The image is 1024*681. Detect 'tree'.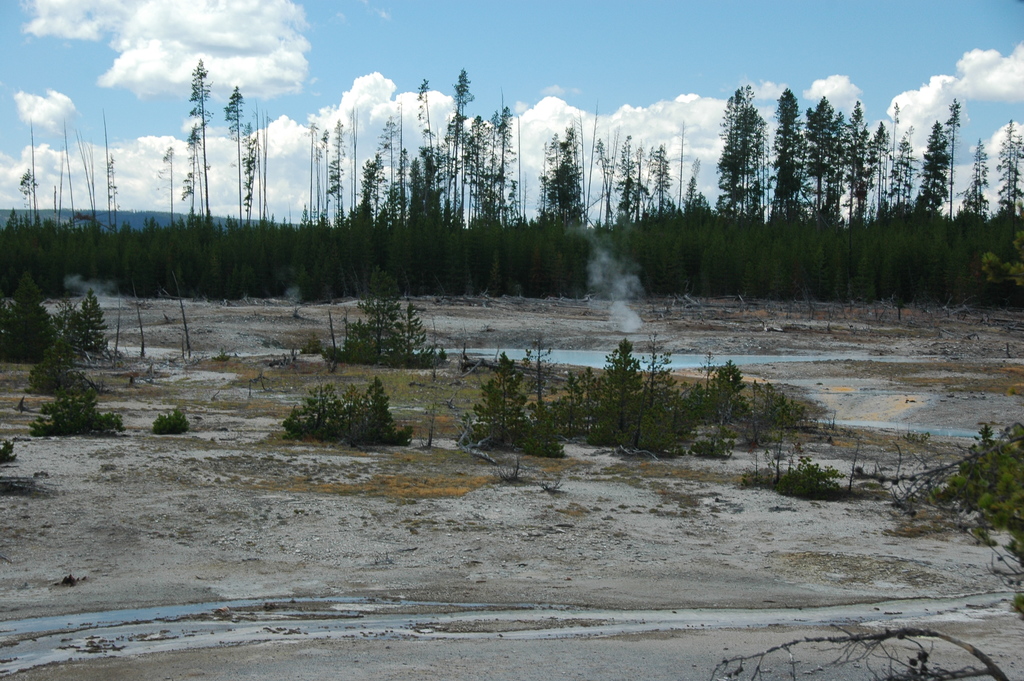
Detection: bbox(5, 208, 13, 229).
